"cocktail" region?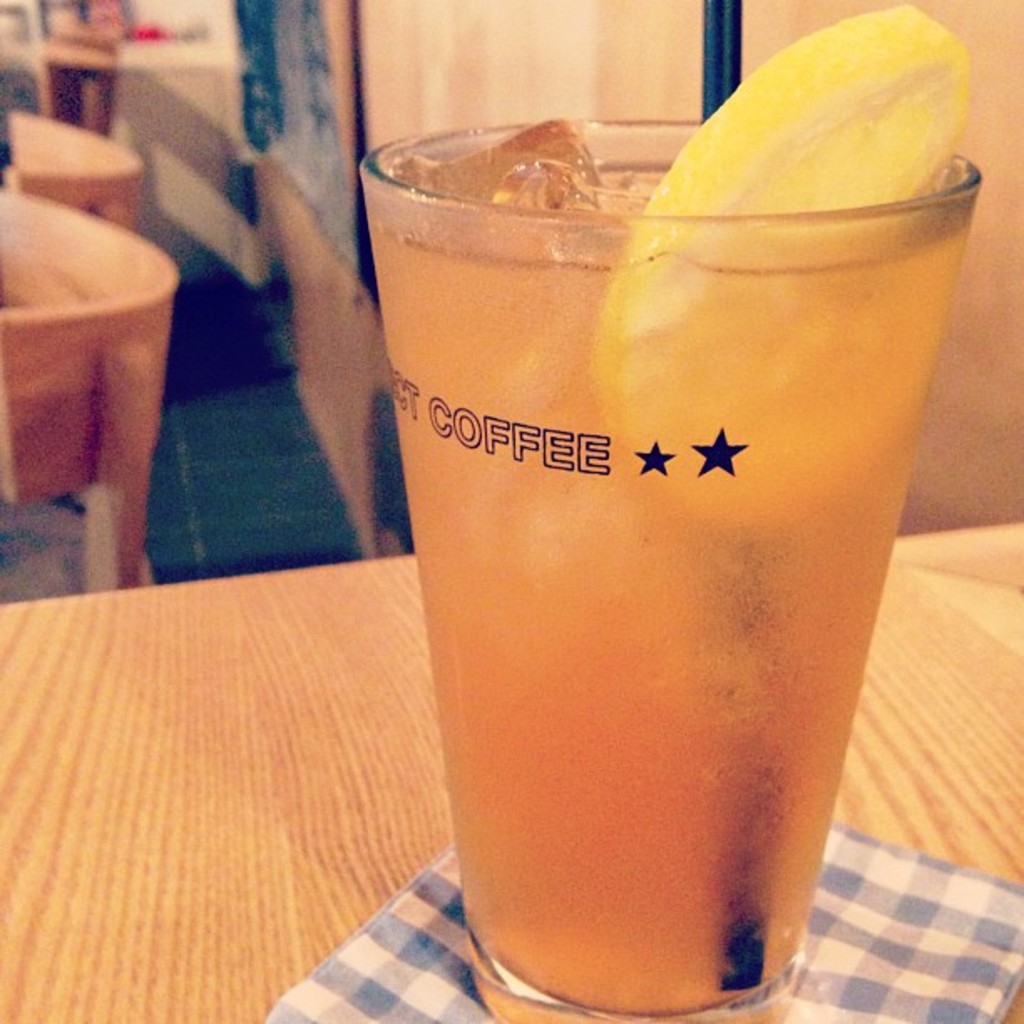
<bbox>360, 0, 980, 1022</bbox>
